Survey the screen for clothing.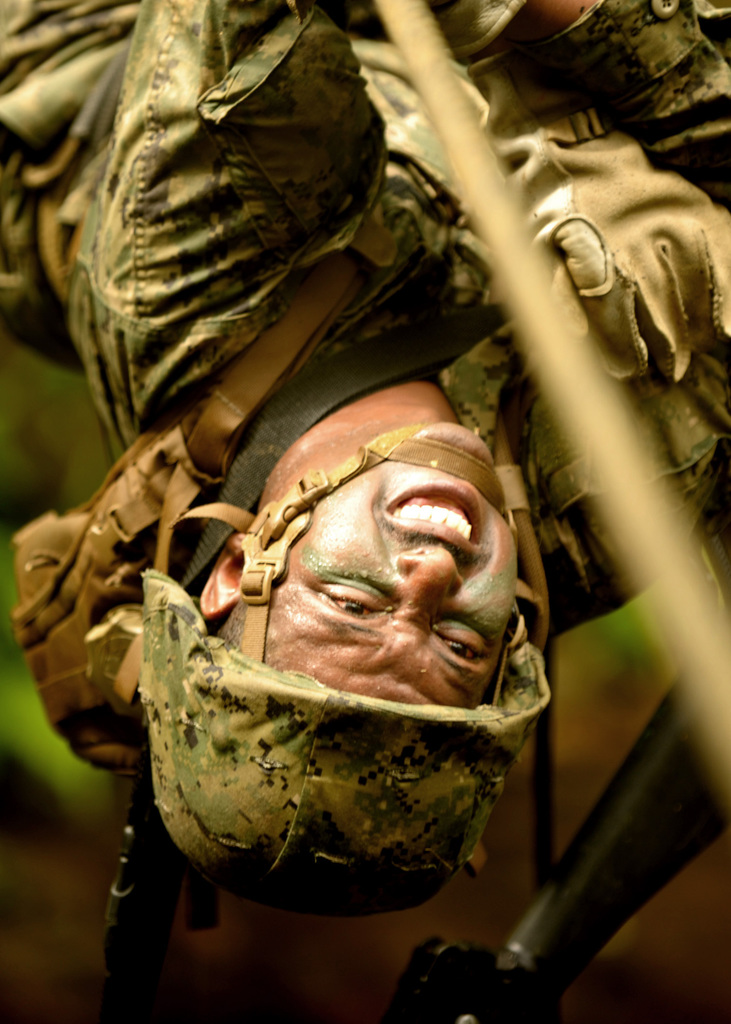
Survey found: <bbox>0, 0, 730, 637</bbox>.
